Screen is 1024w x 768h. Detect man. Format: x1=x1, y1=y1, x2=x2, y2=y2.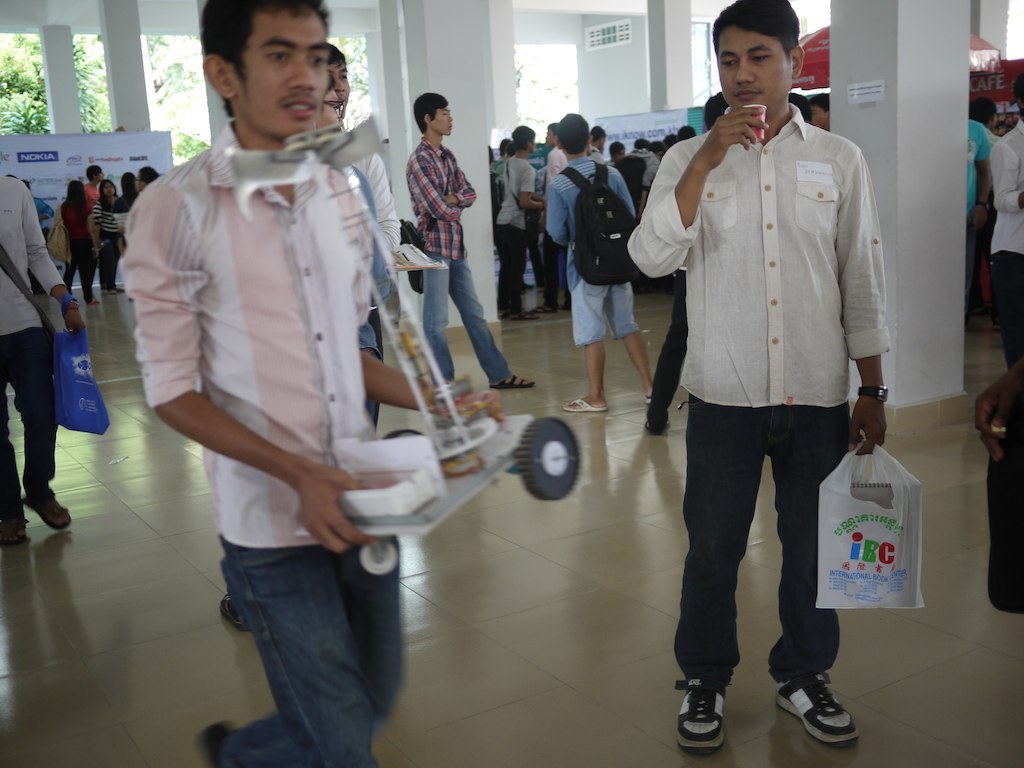
x1=121, y1=0, x2=505, y2=767.
